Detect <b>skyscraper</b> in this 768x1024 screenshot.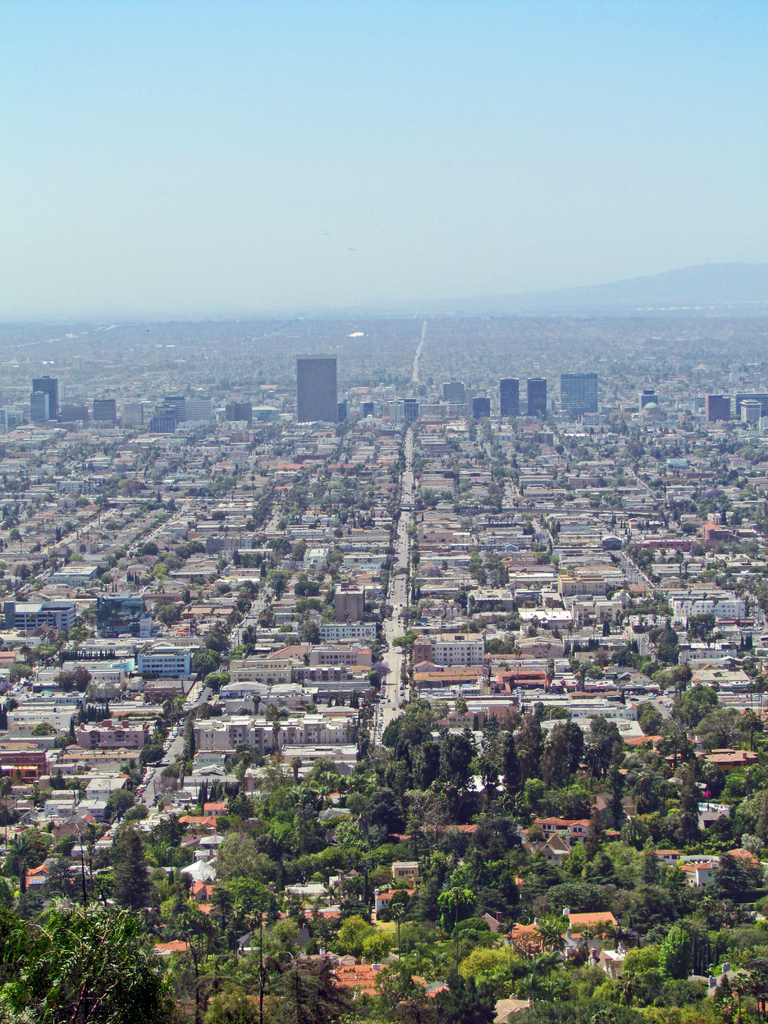
Detection: [29, 388, 42, 418].
